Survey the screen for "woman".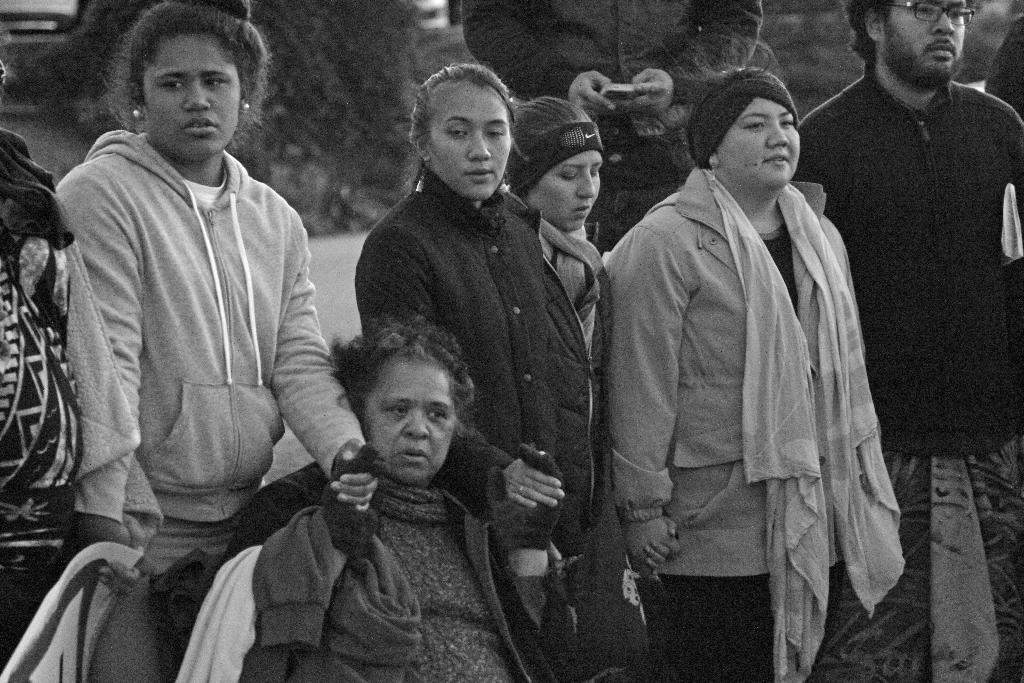
Survey found: Rect(227, 311, 593, 682).
